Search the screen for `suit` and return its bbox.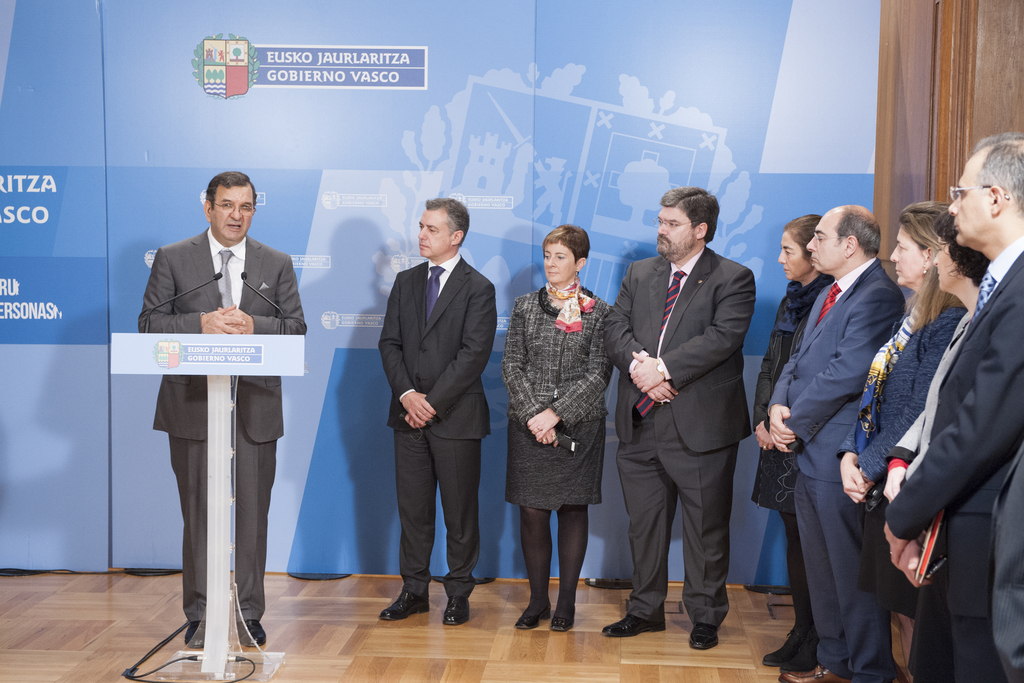
Found: <bbox>769, 260, 905, 682</bbox>.
